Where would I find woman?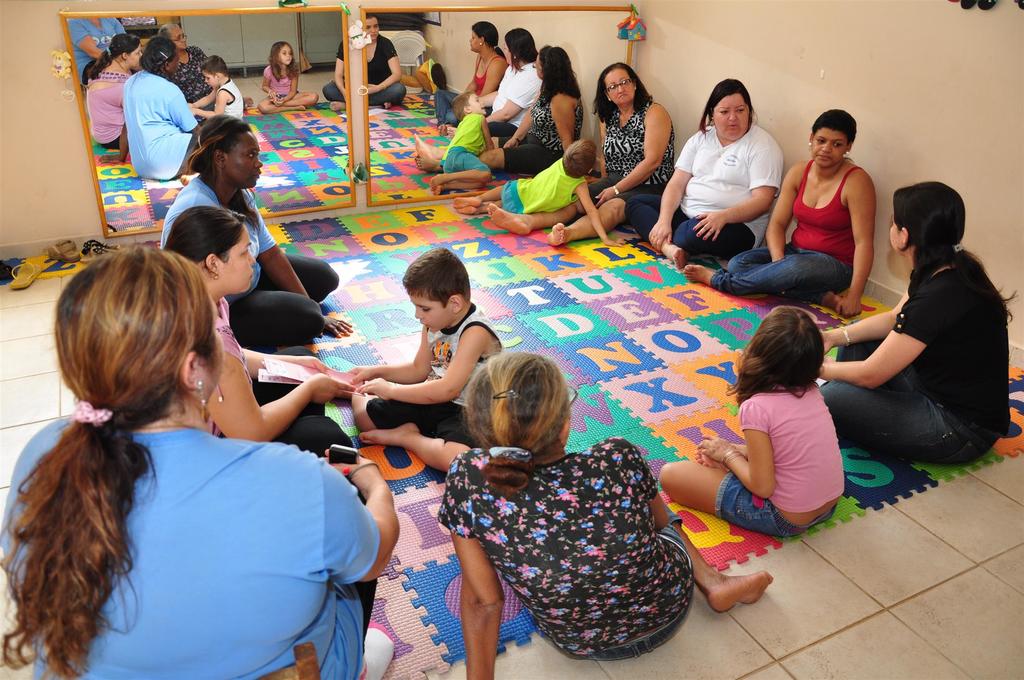
At 159:111:356:342.
